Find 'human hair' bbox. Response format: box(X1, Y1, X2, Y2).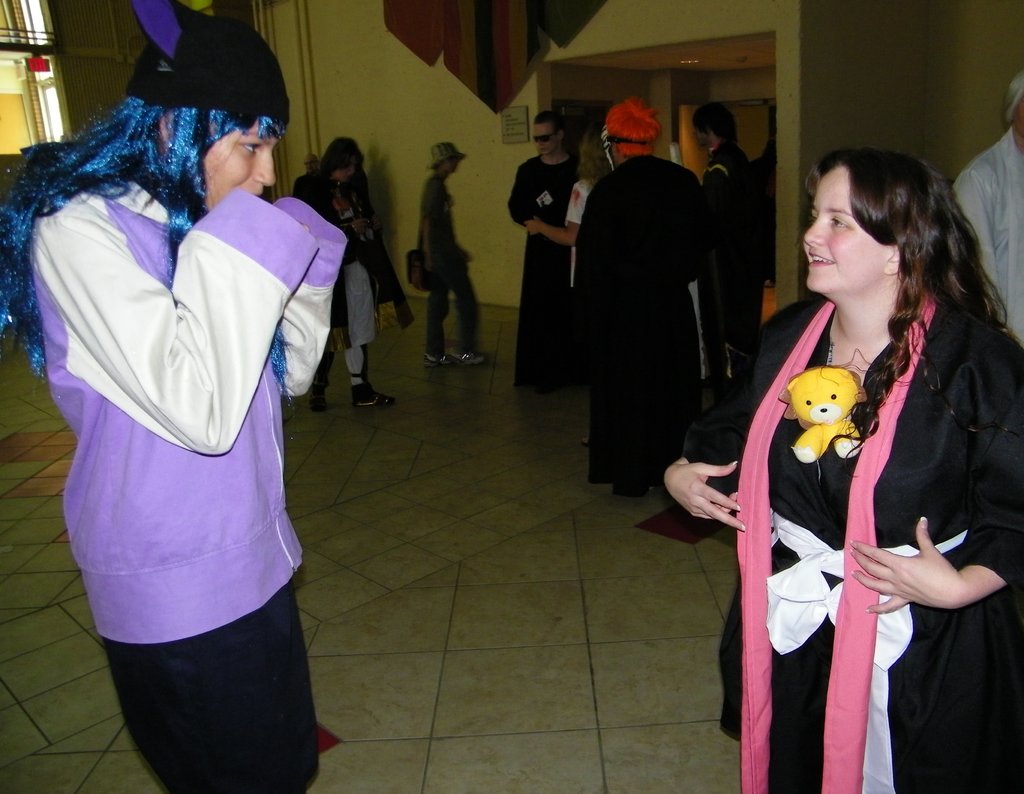
box(0, 96, 296, 403).
